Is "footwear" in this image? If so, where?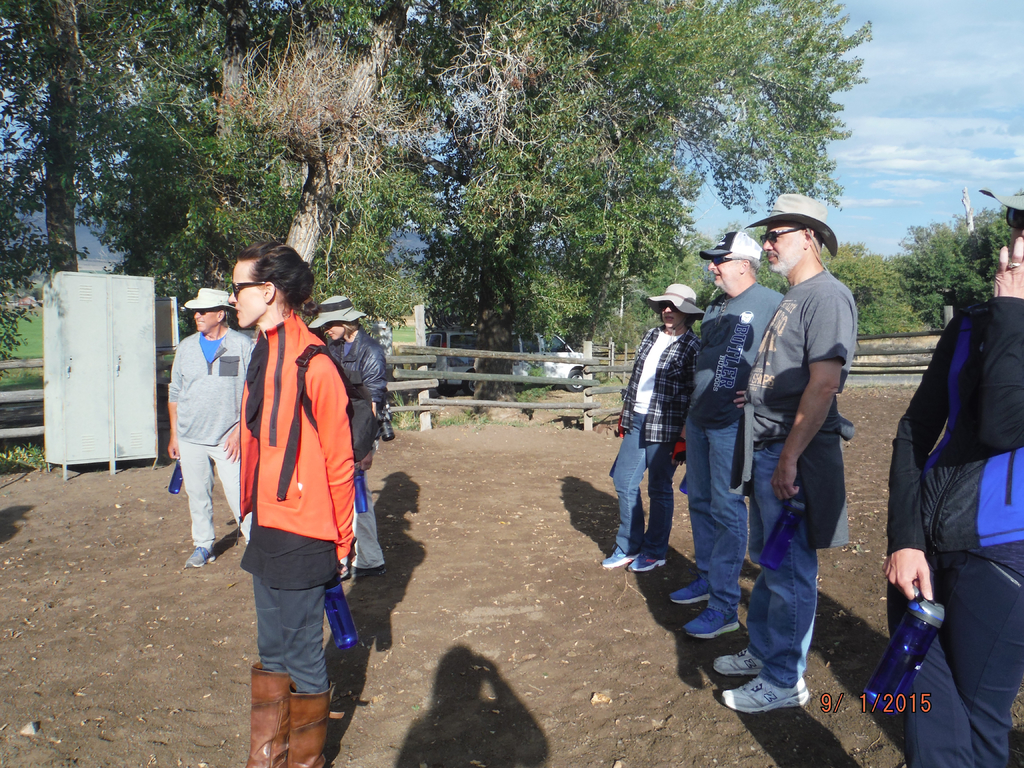
Yes, at left=628, top=555, right=666, bottom=576.
